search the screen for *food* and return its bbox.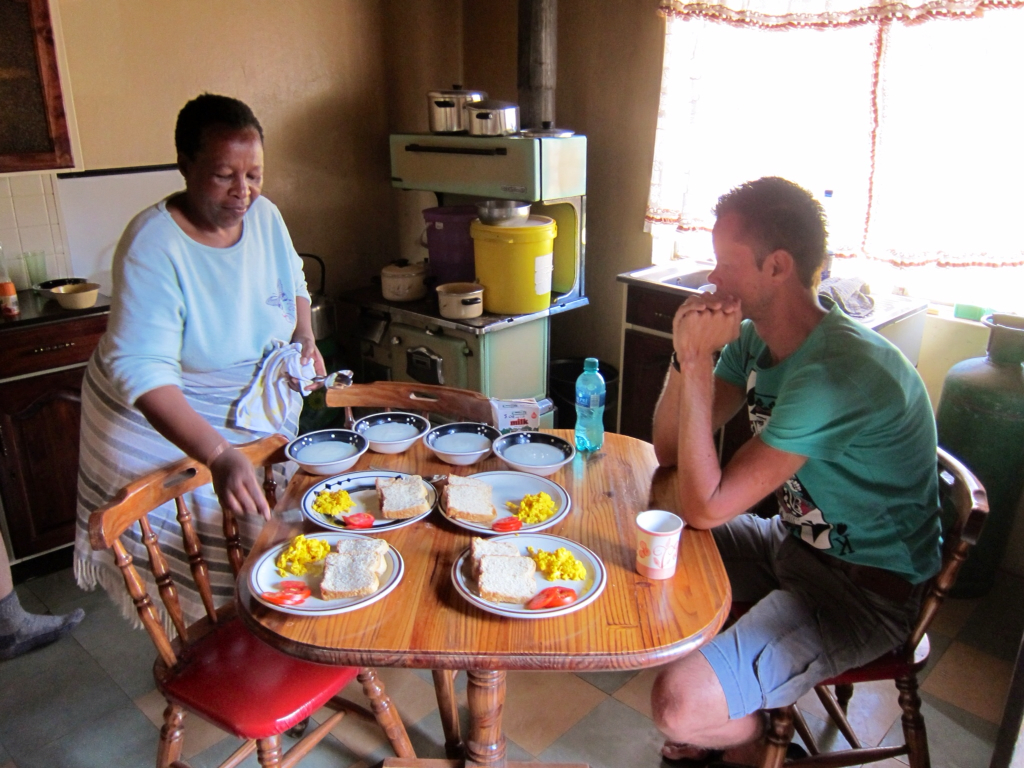
Found: box=[342, 511, 374, 533].
